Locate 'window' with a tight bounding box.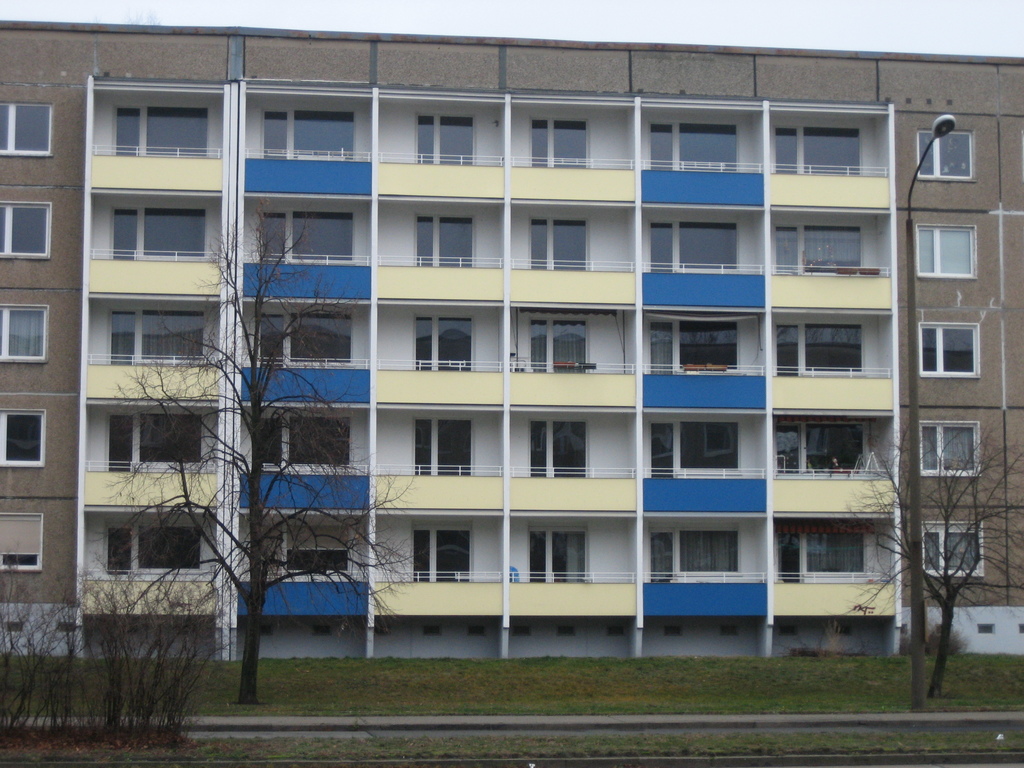
BBox(103, 304, 207, 366).
